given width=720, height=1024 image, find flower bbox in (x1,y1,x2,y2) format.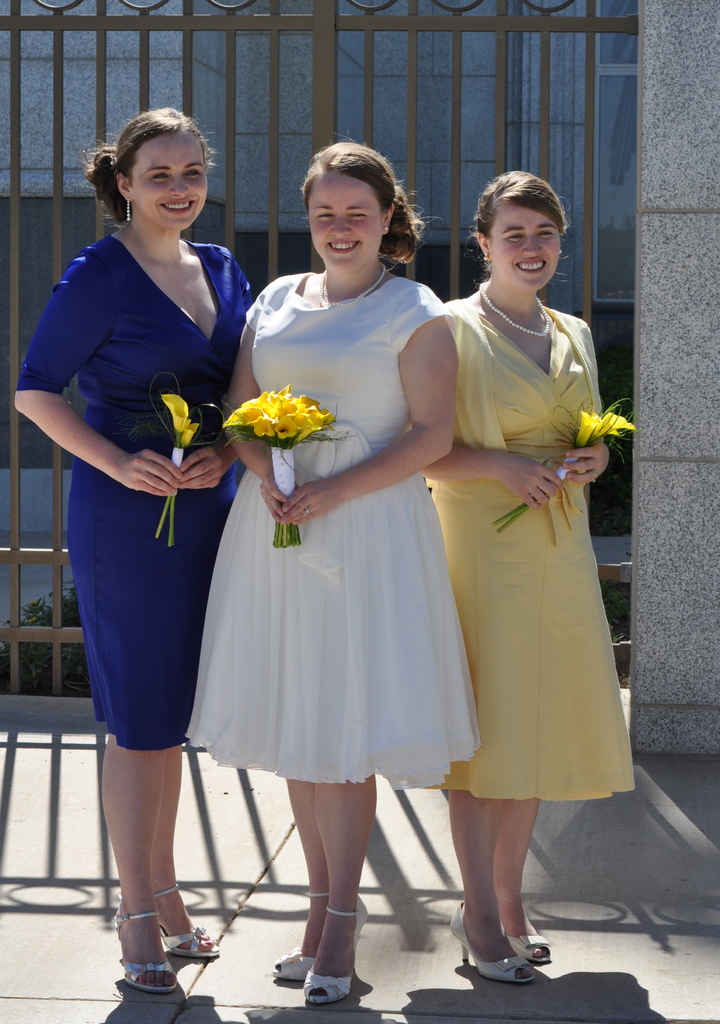
(593,412,636,436).
